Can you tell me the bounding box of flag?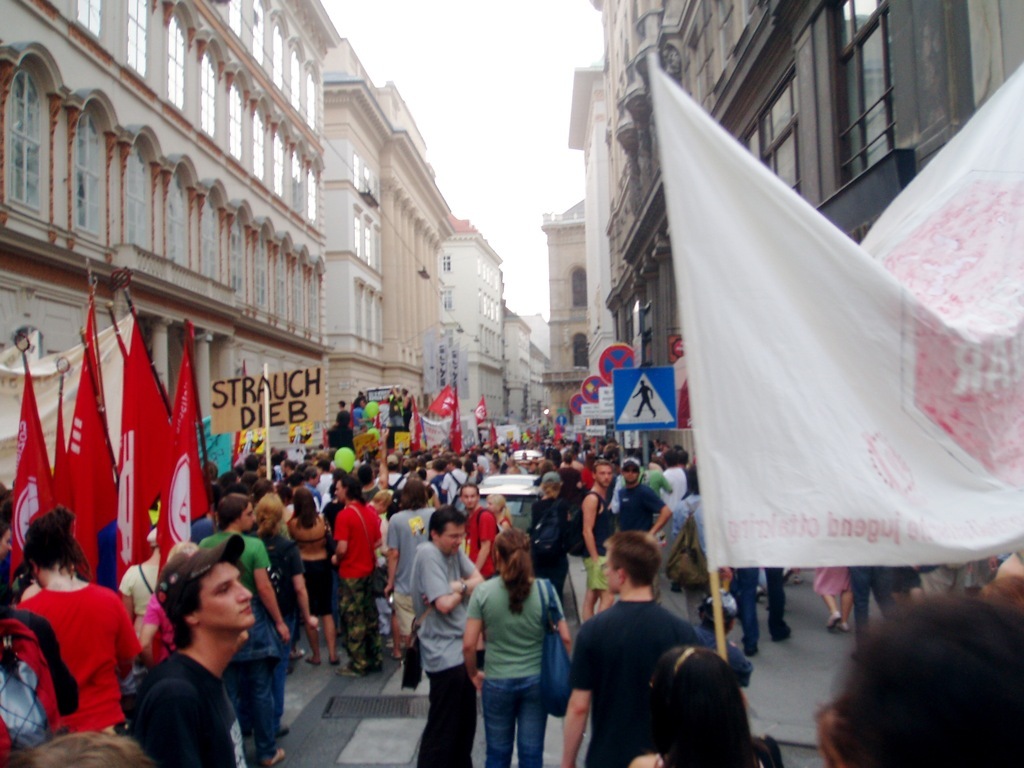
(left=446, top=371, right=465, bottom=465).
